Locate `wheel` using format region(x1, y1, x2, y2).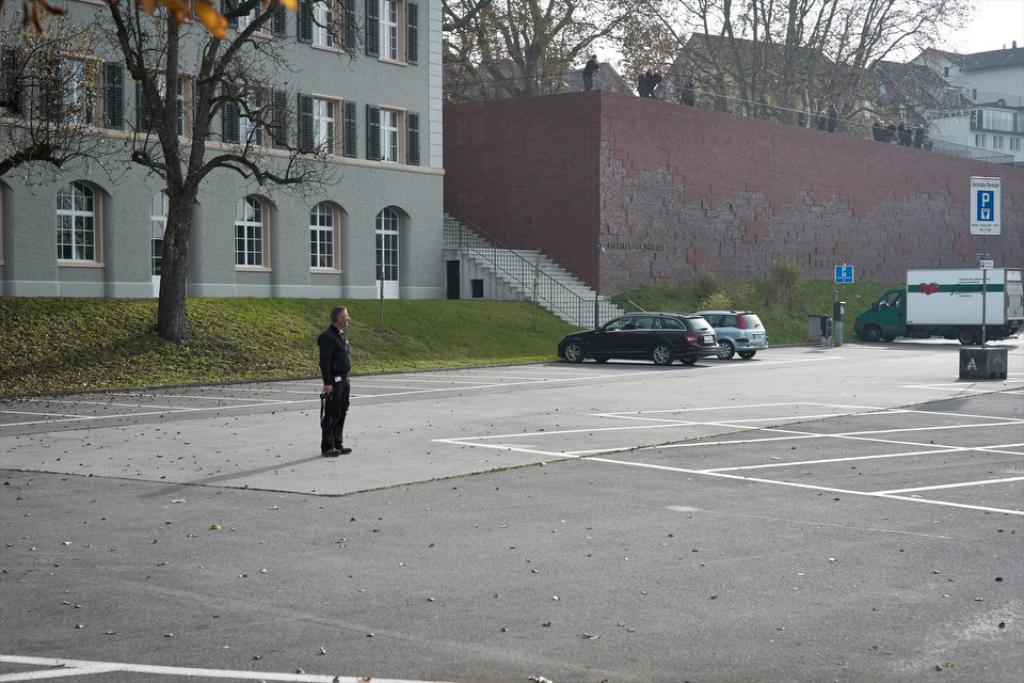
region(882, 334, 896, 343).
